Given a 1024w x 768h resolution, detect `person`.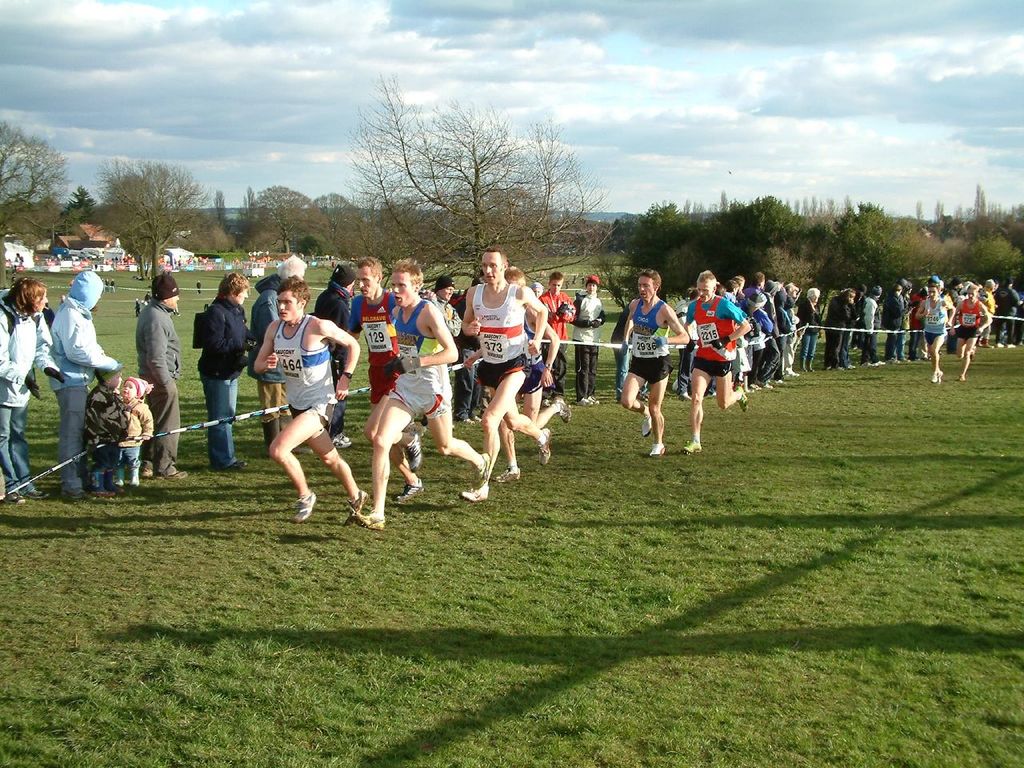
region(114, 376, 154, 482).
